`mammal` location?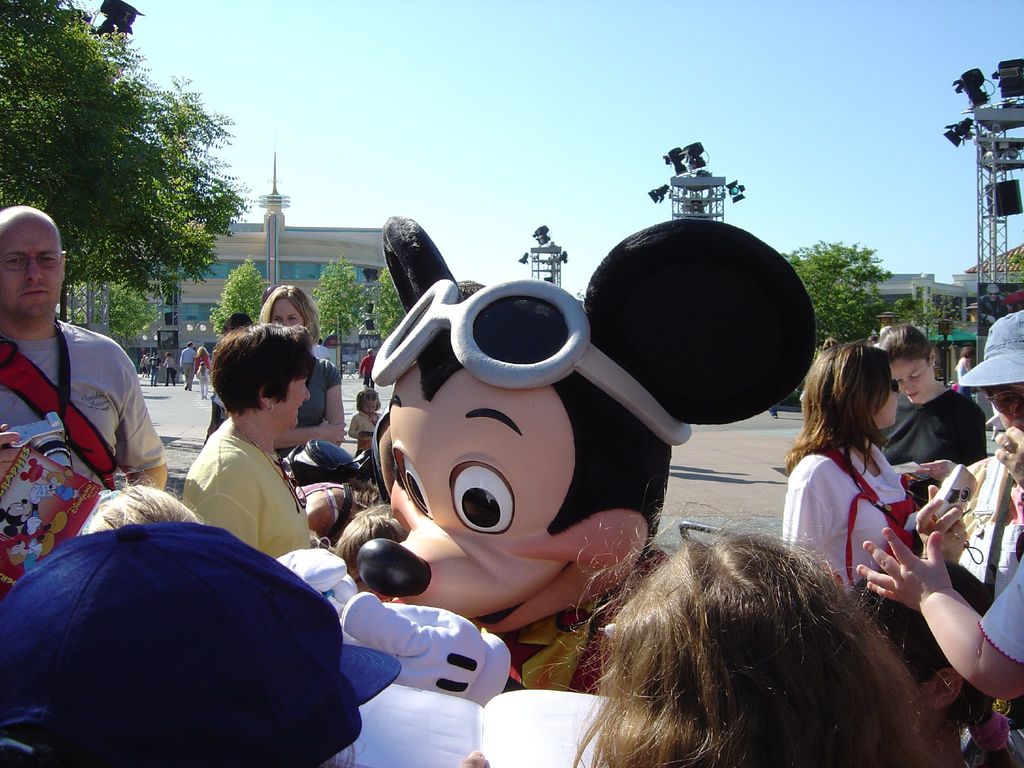
<region>196, 362, 214, 397</region>
